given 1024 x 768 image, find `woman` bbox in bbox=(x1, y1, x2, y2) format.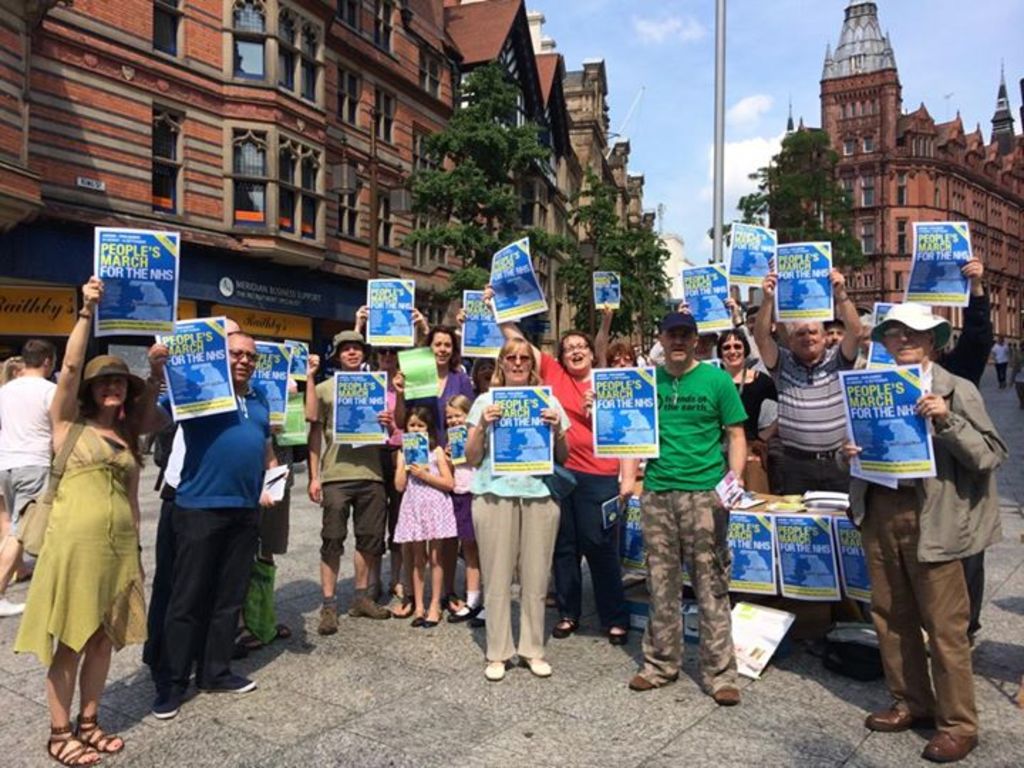
bbox=(0, 358, 27, 384).
